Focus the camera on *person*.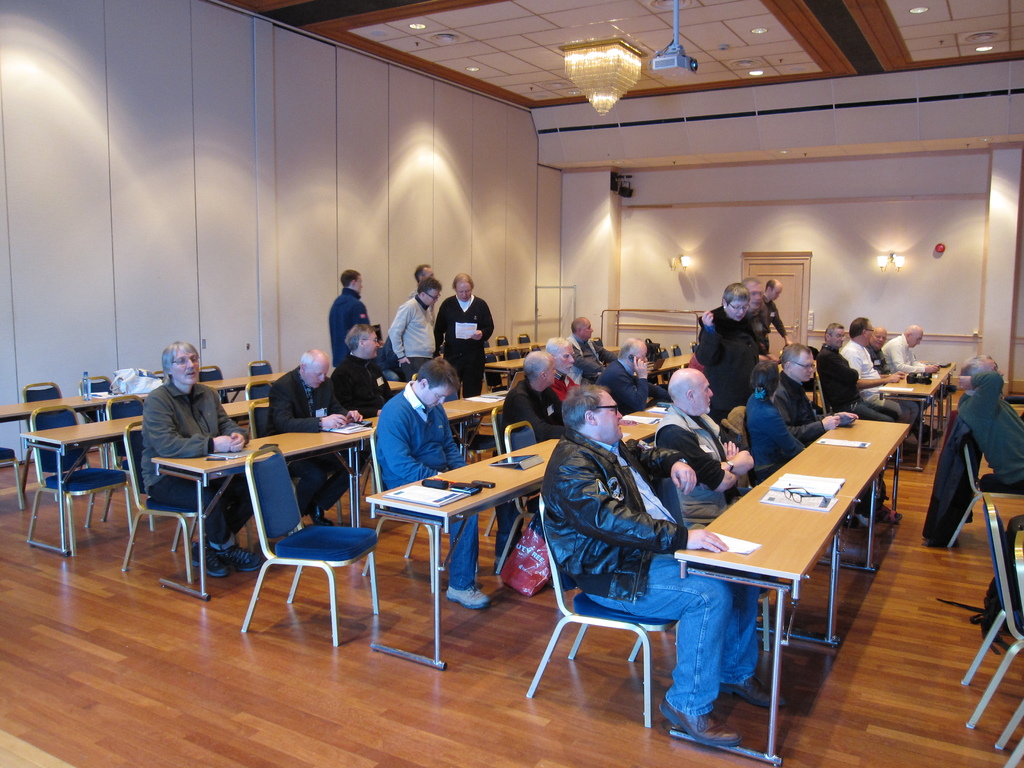
Focus region: box=[692, 277, 766, 404].
